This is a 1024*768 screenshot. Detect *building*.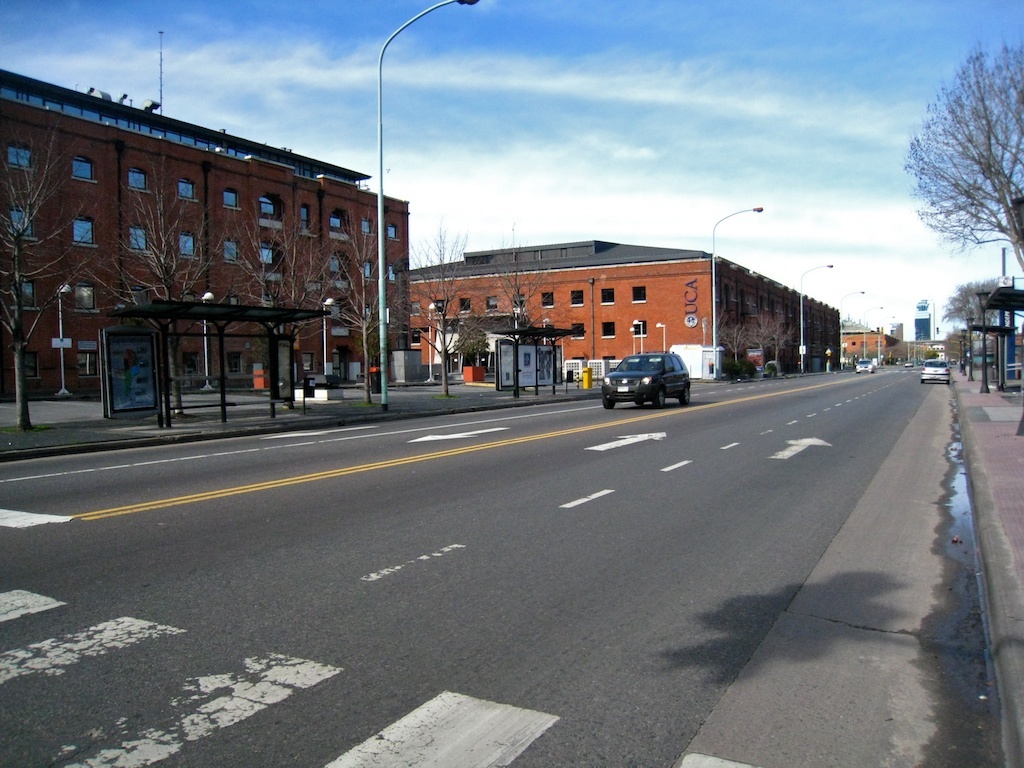
crop(0, 63, 434, 399).
